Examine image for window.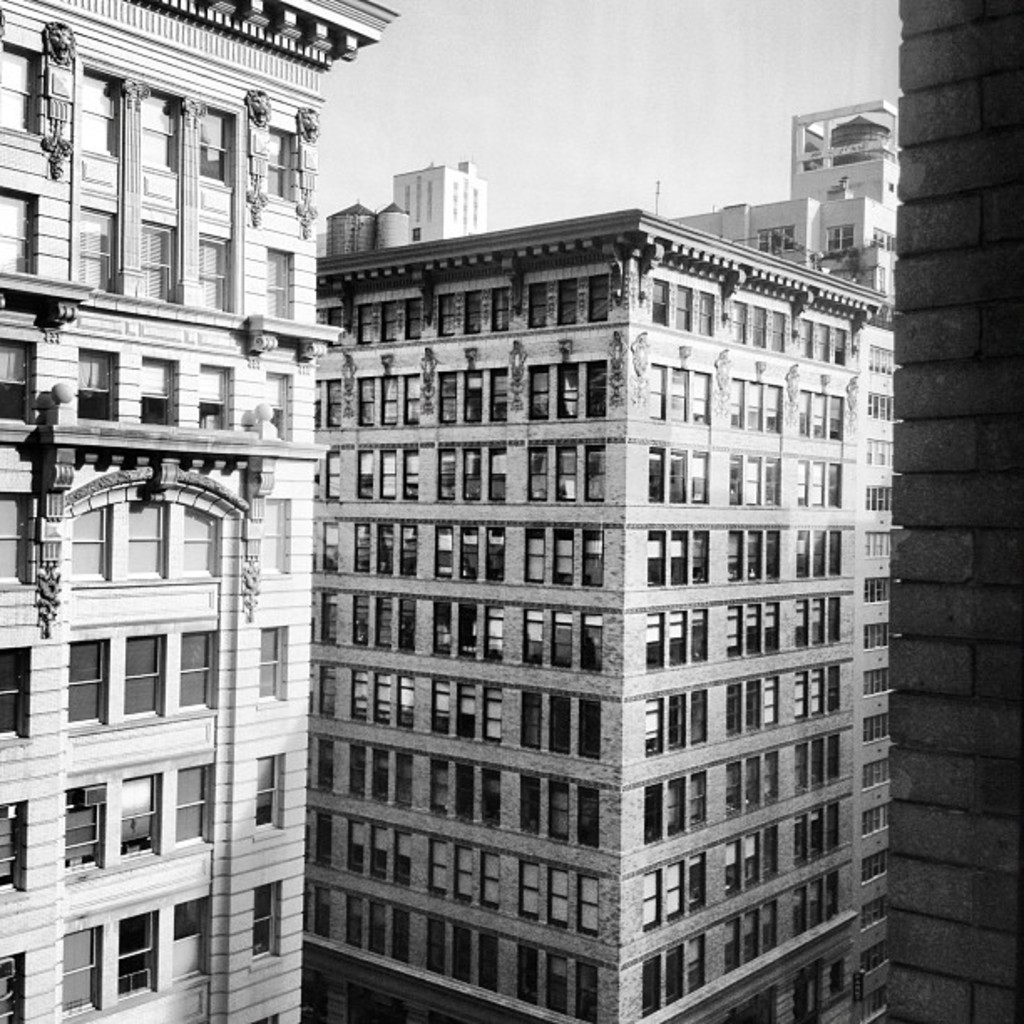
Examination result: [435, 524, 452, 574].
